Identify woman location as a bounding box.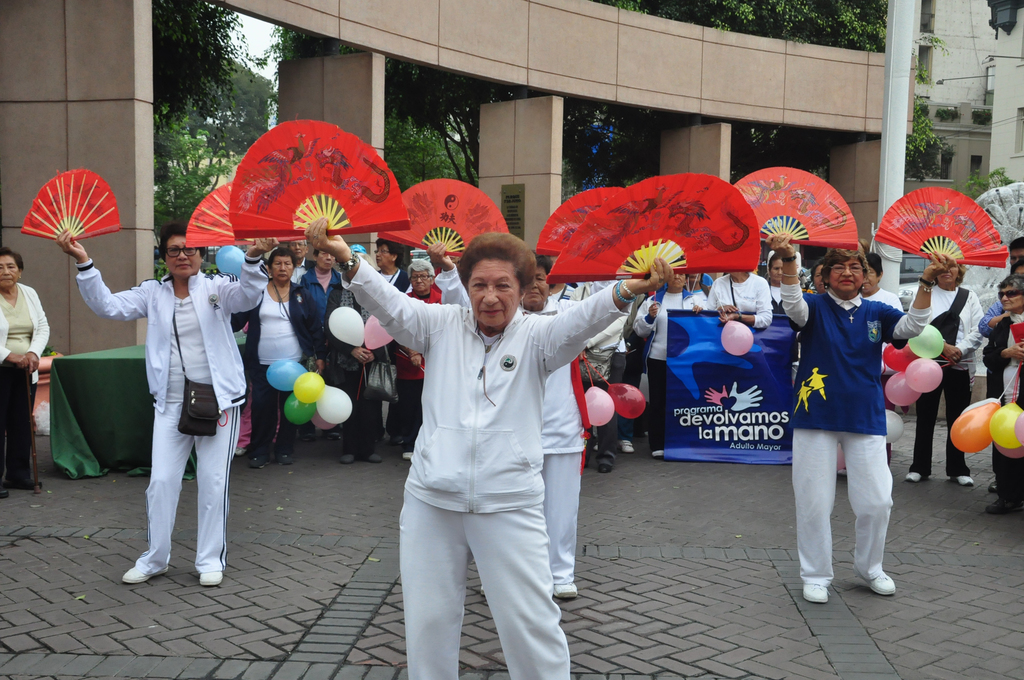
[x1=0, y1=243, x2=47, y2=499].
